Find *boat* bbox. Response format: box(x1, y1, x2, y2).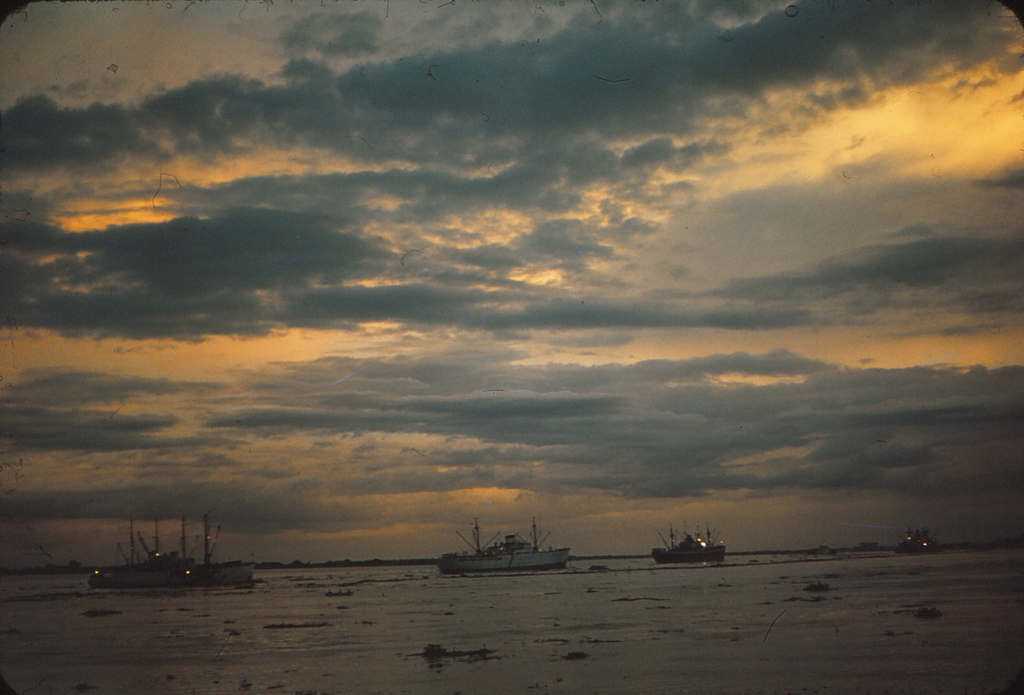
box(112, 510, 258, 583).
